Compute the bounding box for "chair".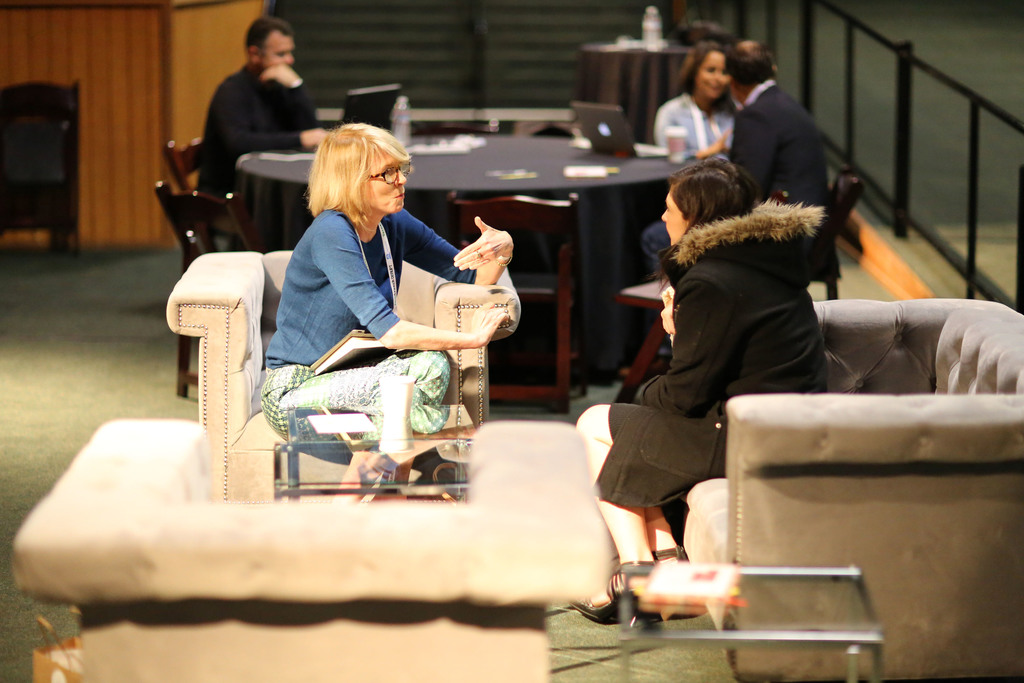
select_region(6, 416, 616, 682).
